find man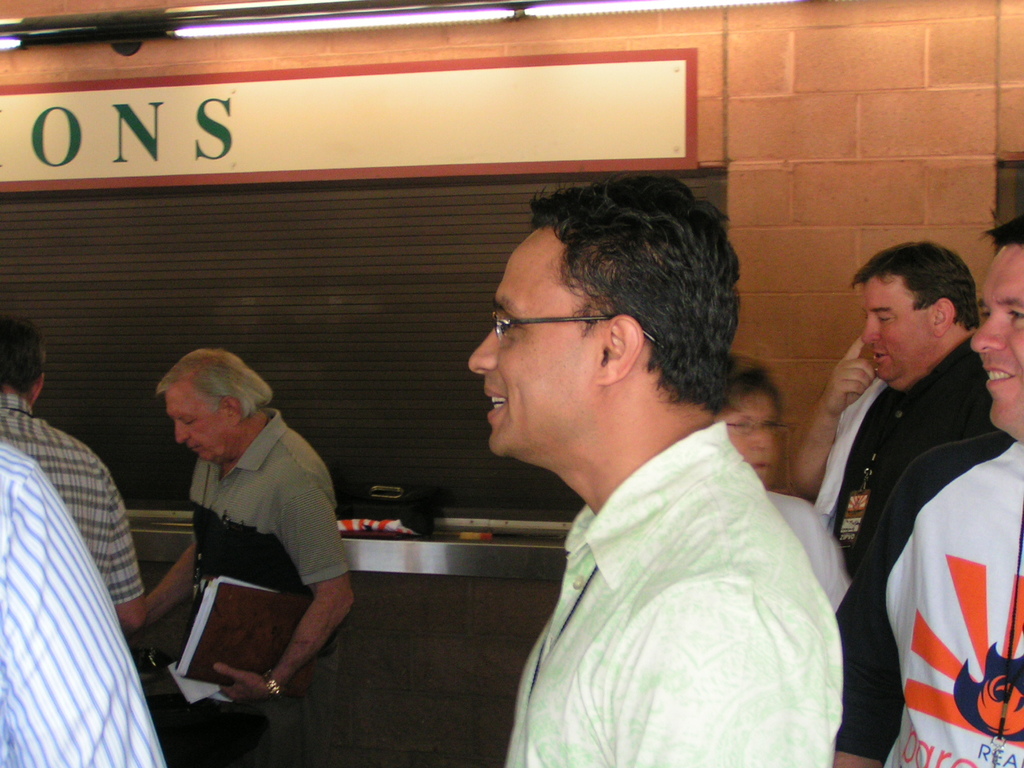
(0,314,142,630)
